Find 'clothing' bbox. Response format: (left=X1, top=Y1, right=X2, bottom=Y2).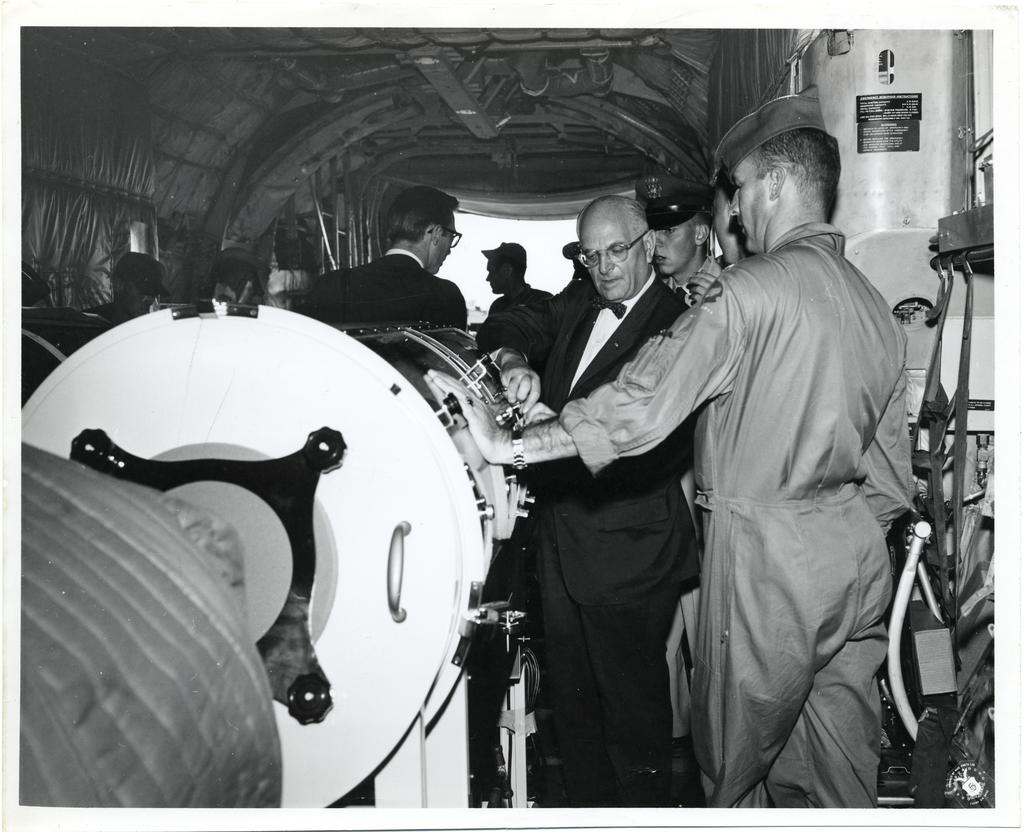
(left=652, top=156, right=915, bottom=816).
